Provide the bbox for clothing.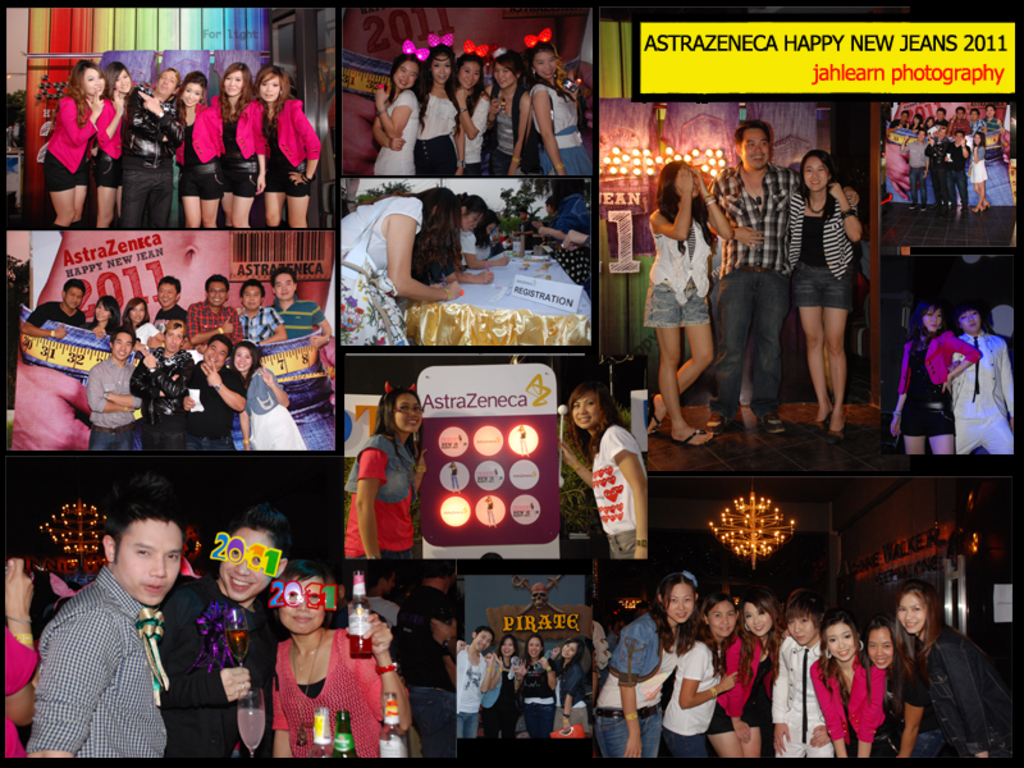
locate(952, 120, 970, 136).
